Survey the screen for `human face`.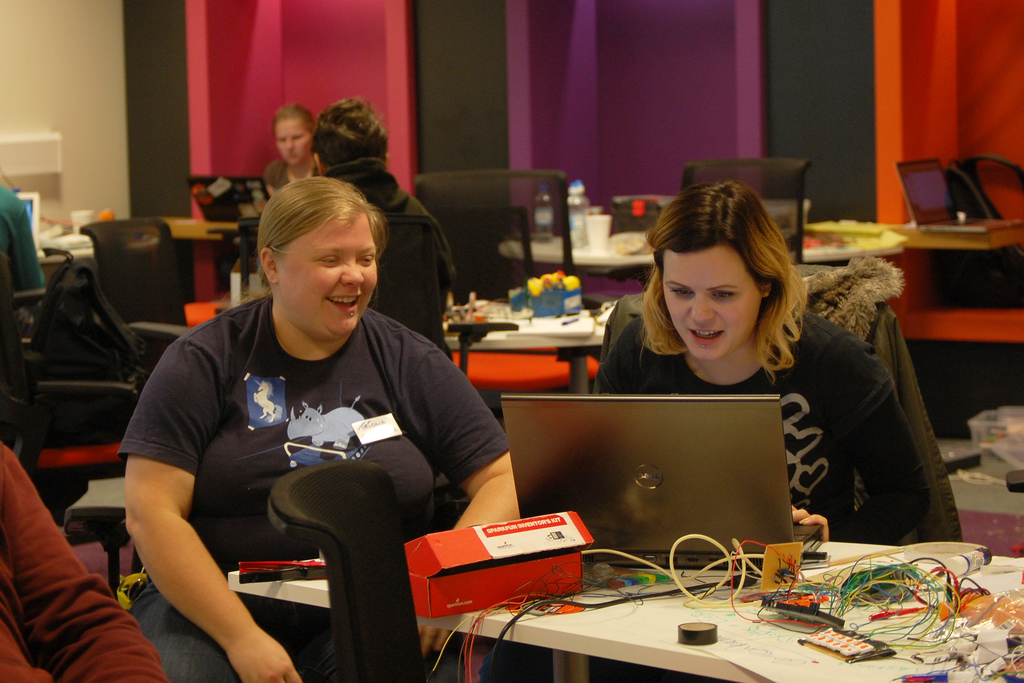
Survey found: <box>274,115,314,169</box>.
